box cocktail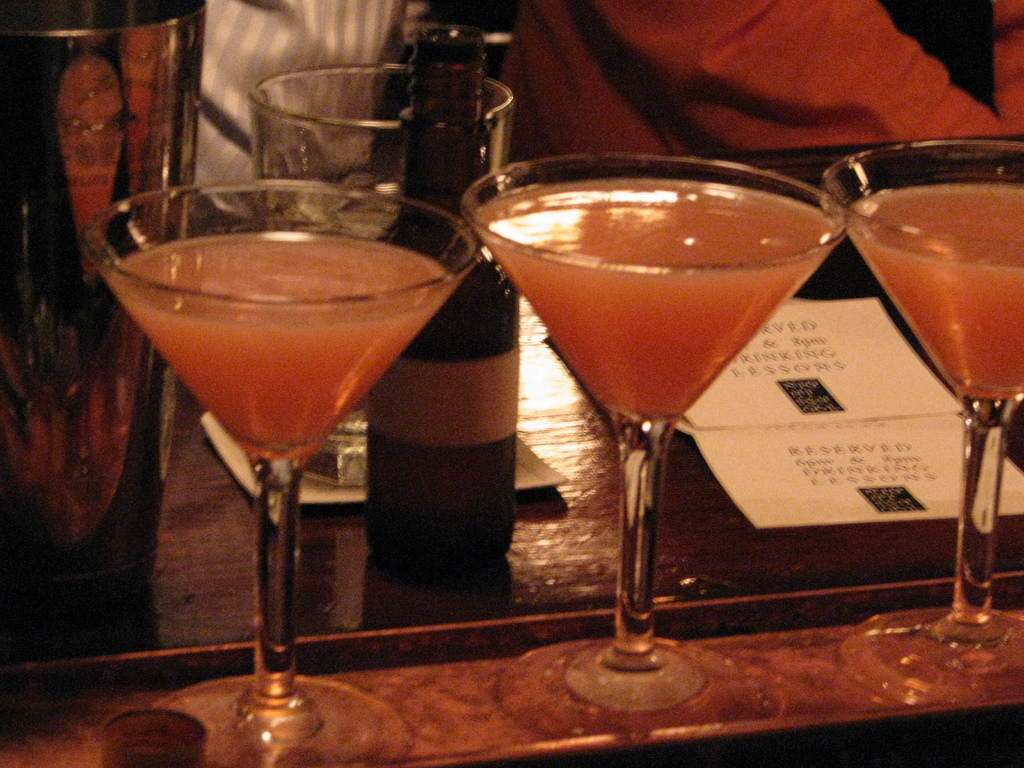
left=79, top=178, right=477, bottom=767
